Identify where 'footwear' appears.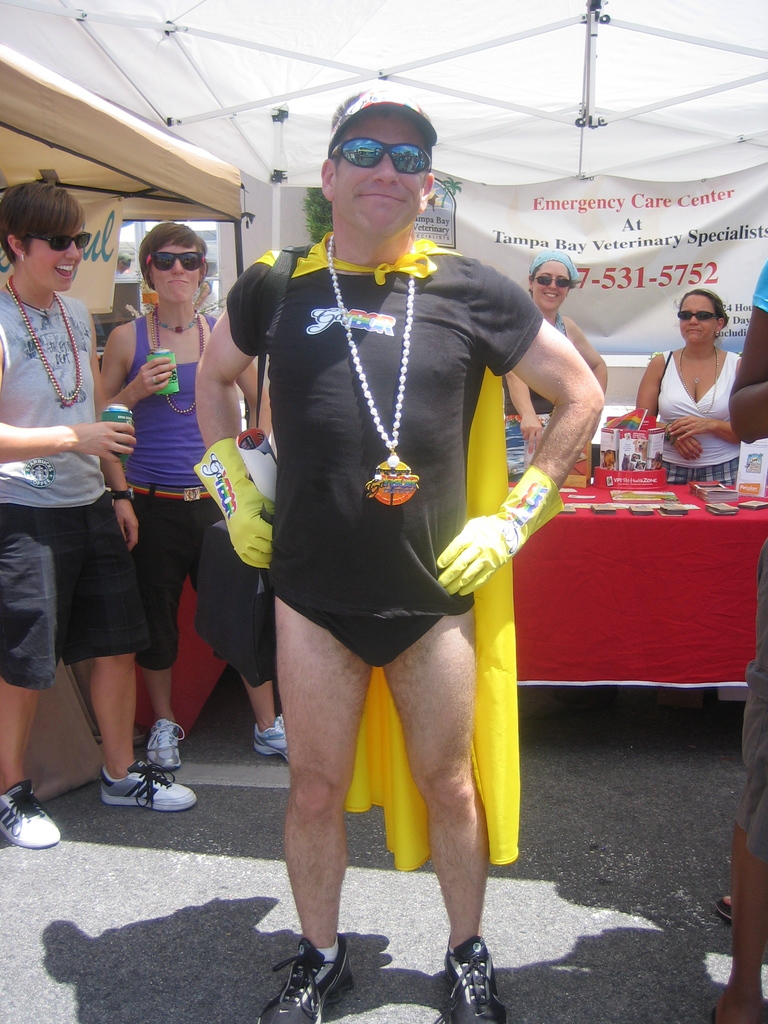
Appears at pyautogui.locateOnScreen(99, 753, 200, 817).
